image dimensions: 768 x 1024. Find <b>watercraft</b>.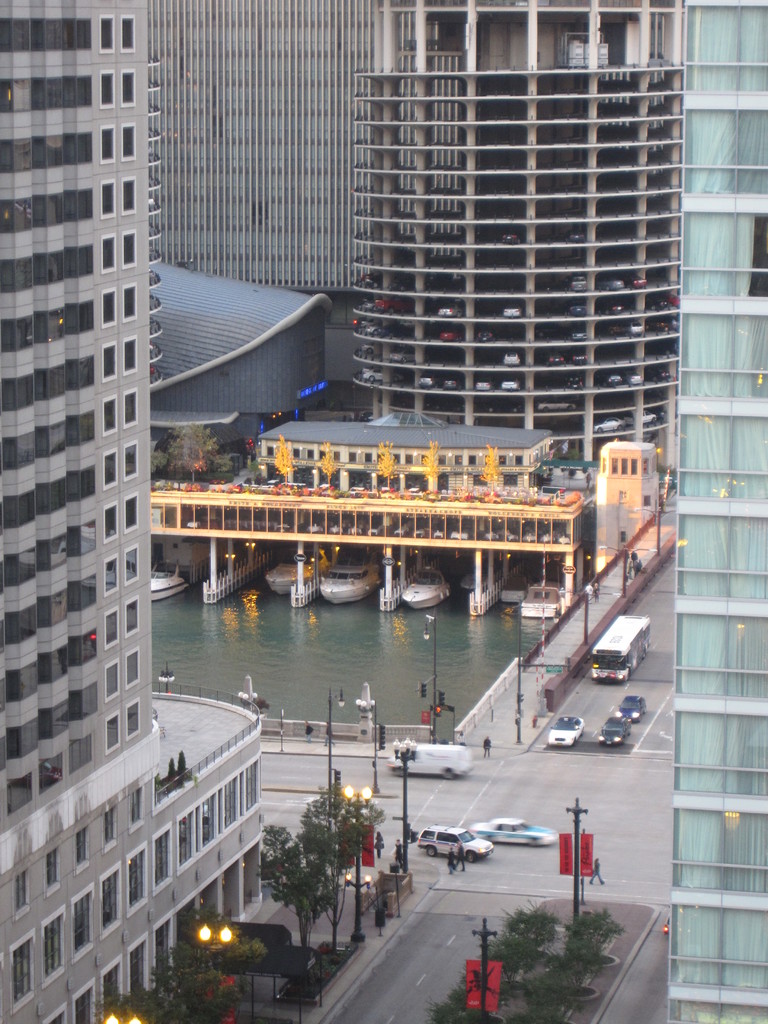
<bbox>396, 563, 456, 607</bbox>.
